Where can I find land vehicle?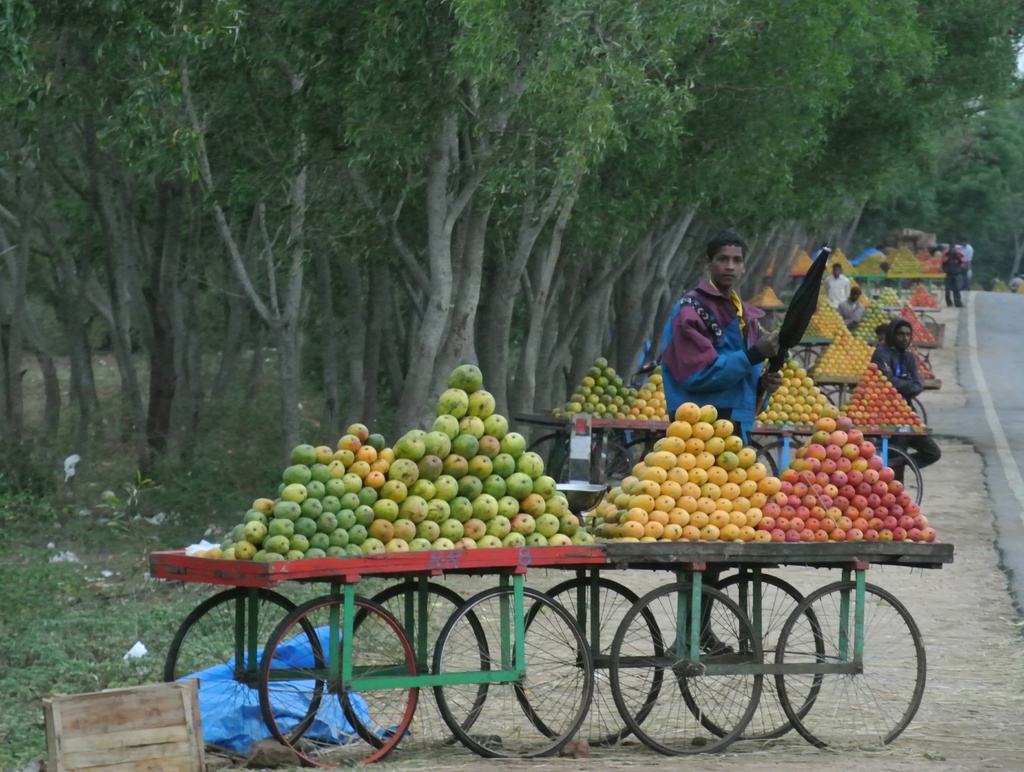
You can find it at {"x1": 518, "y1": 415, "x2": 663, "y2": 513}.
